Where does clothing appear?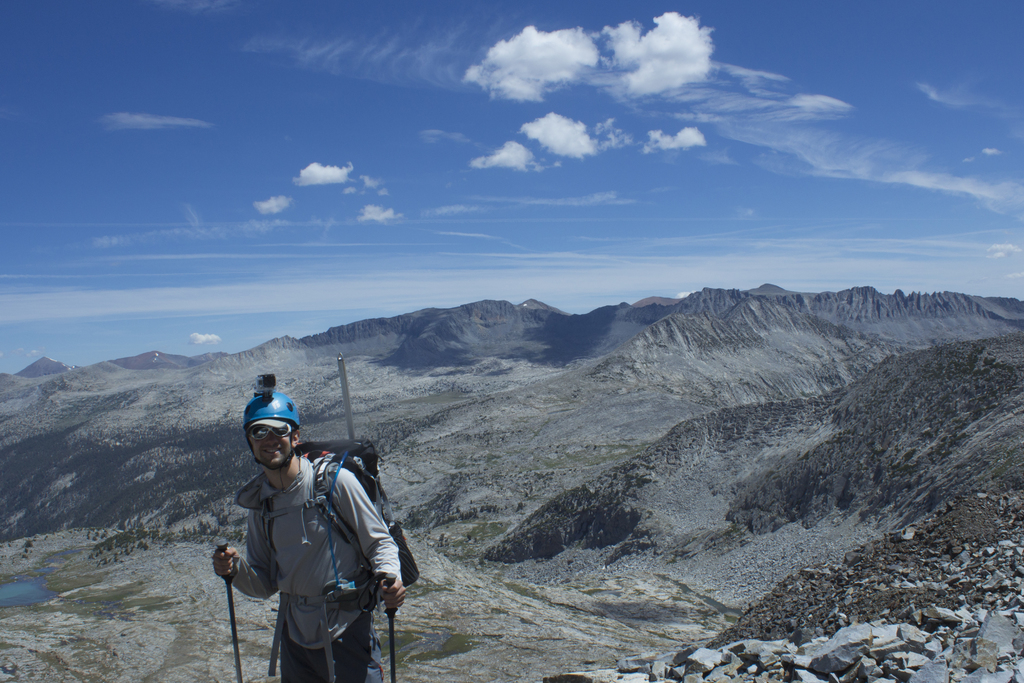
Appears at [left=216, top=404, right=431, bottom=668].
